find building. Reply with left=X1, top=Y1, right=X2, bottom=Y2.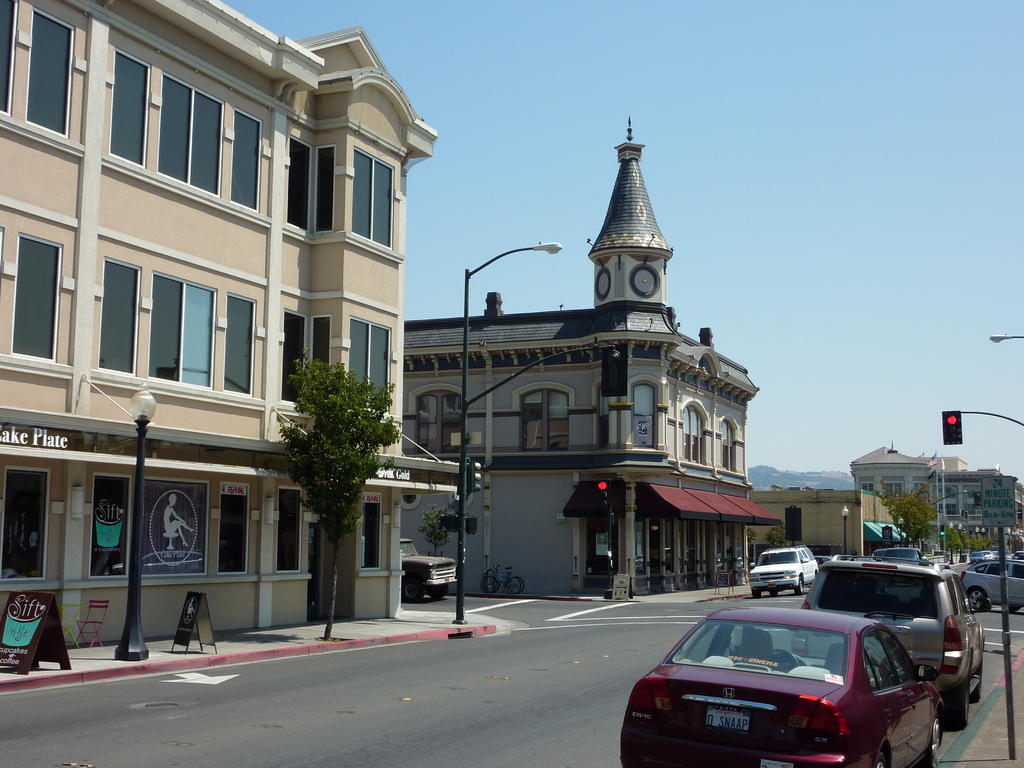
left=0, top=0, right=461, bottom=656.
